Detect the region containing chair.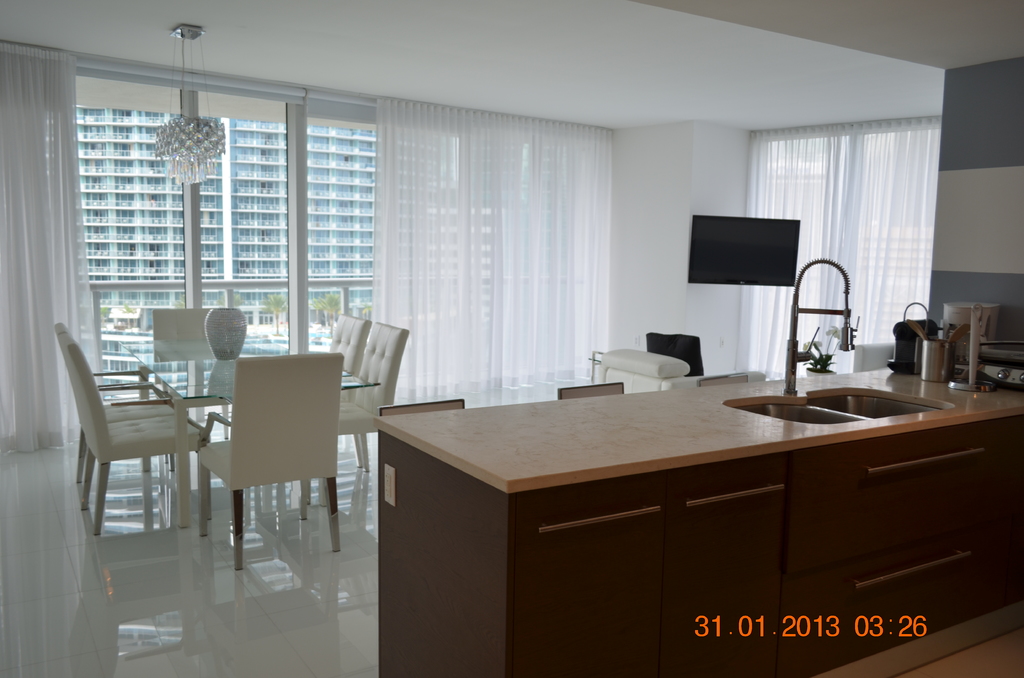
58,321,168,478.
